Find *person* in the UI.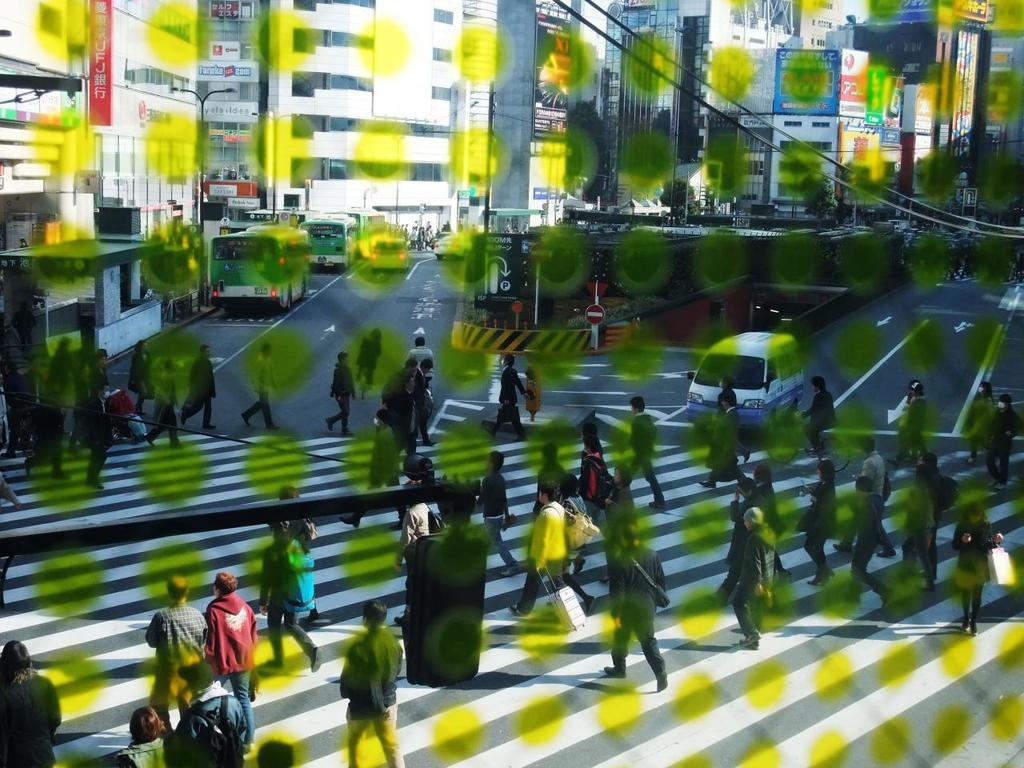
UI element at (left=534, top=438, right=569, bottom=498).
